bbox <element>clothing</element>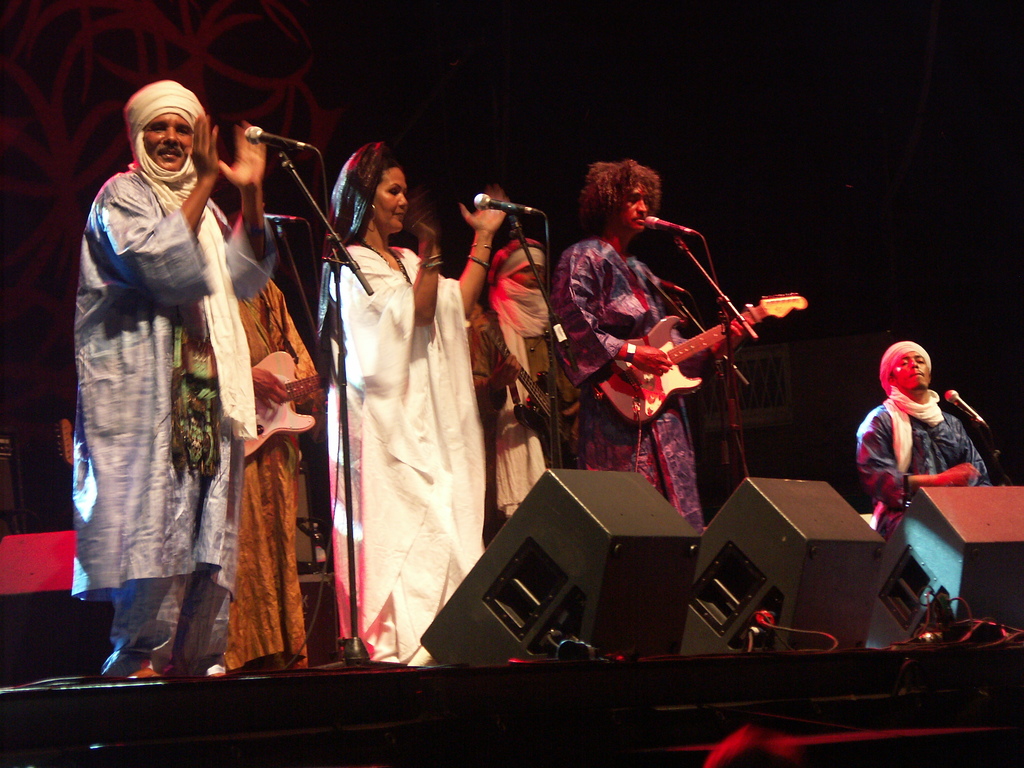
<region>538, 228, 705, 551</region>
